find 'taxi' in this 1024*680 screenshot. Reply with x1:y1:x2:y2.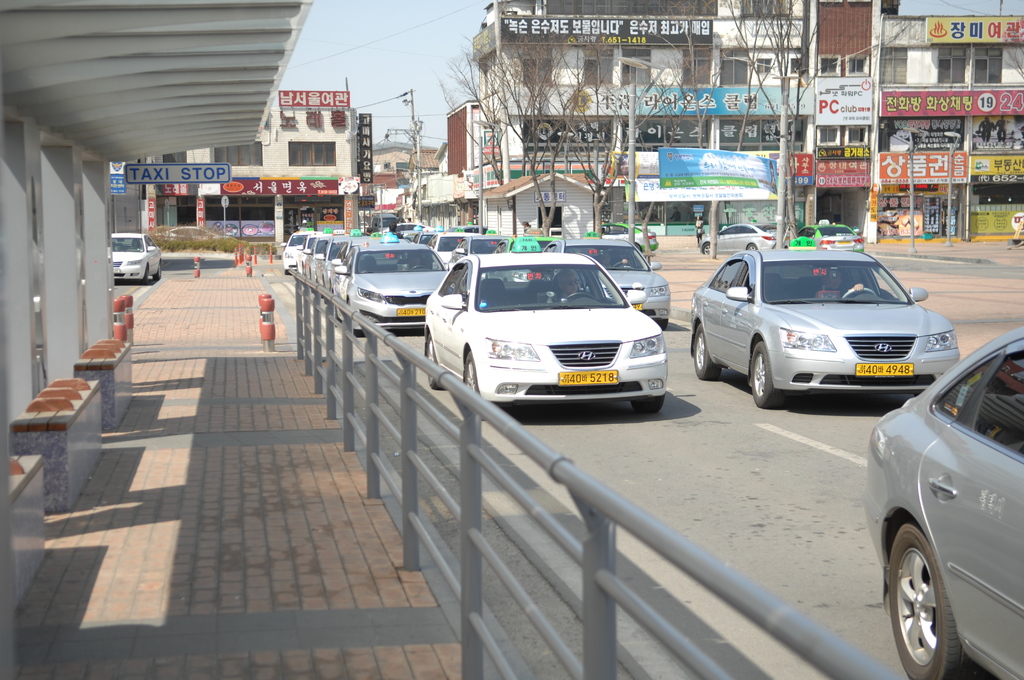
700:218:786:254.
